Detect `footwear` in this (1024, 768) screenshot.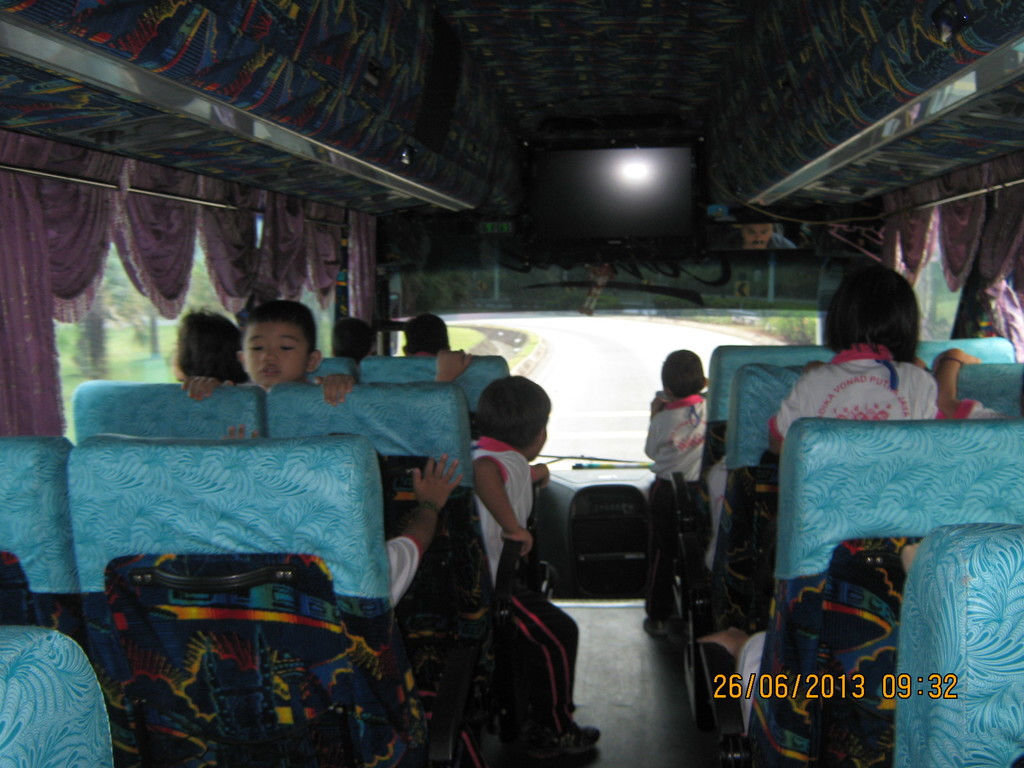
Detection: (left=572, top=724, right=607, bottom=744).
